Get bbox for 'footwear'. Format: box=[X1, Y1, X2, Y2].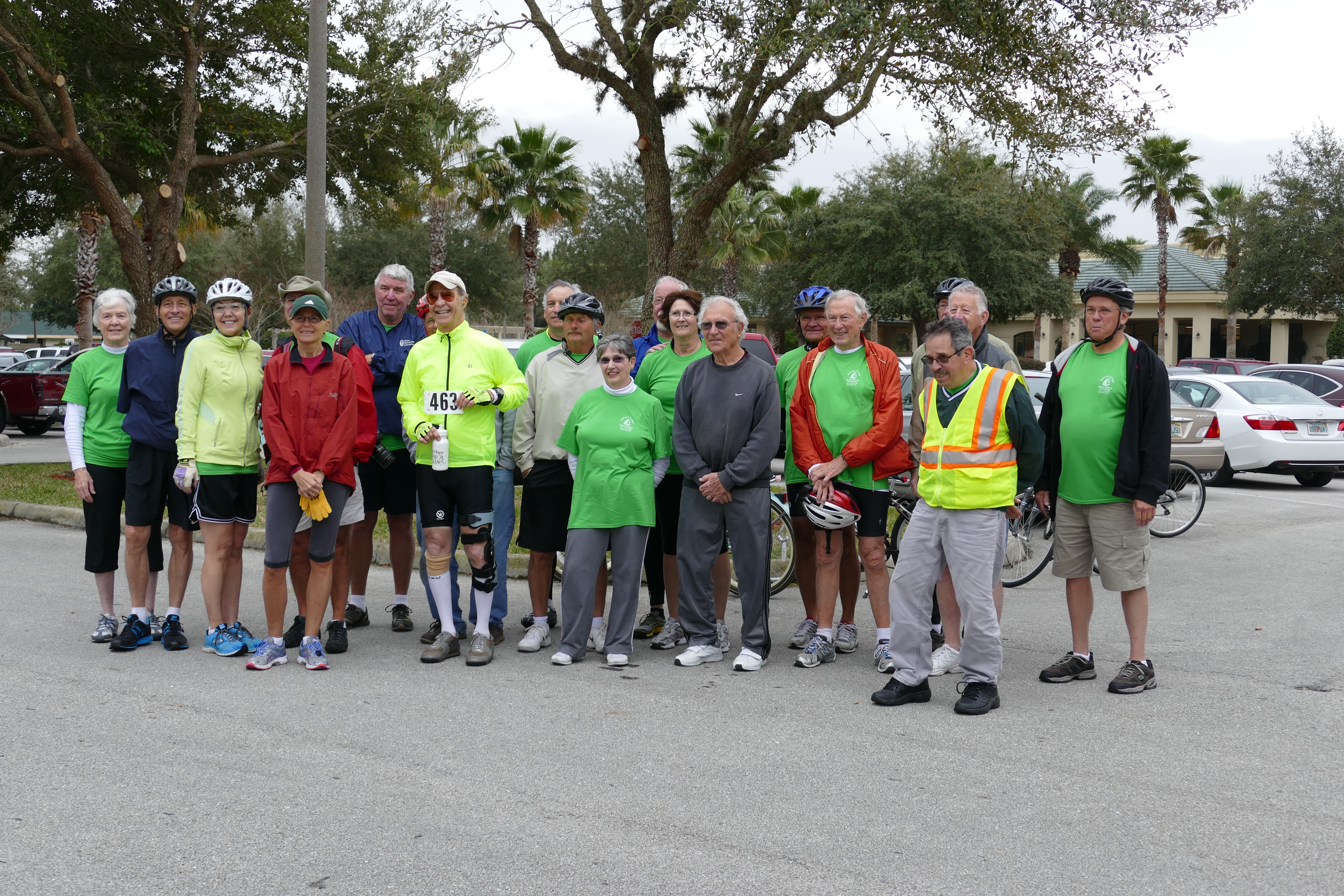
box=[121, 154, 125, 159].
